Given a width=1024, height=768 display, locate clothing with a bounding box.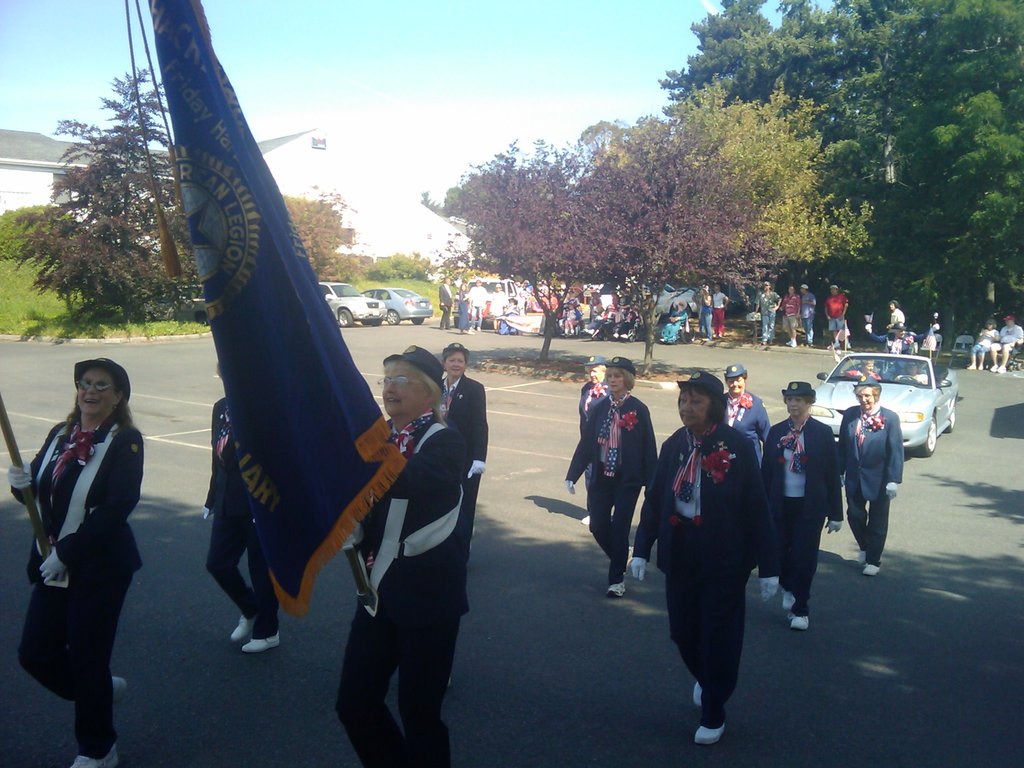
Located: [left=710, top=289, right=726, bottom=339].
